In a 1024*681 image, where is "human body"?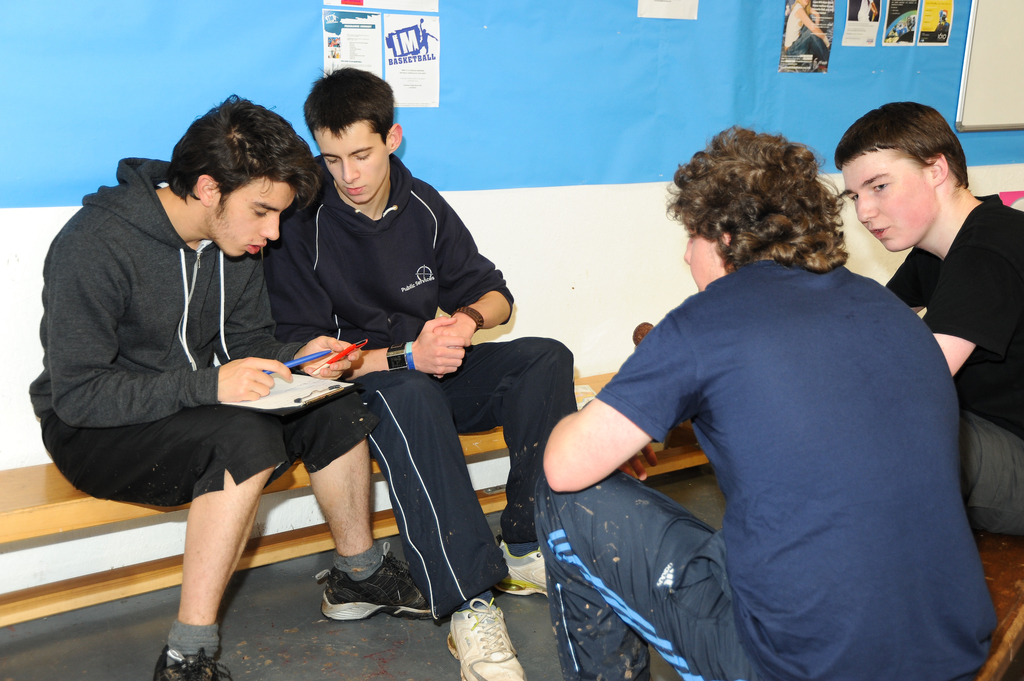
{"left": 271, "top": 157, "right": 588, "bottom": 680}.
